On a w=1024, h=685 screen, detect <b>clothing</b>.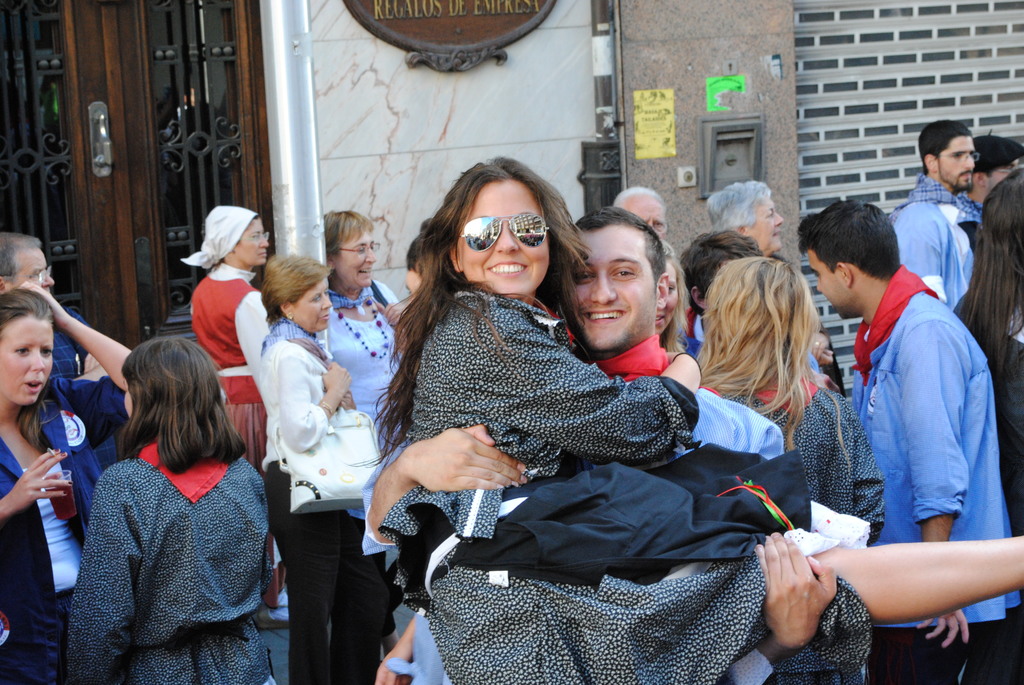
rect(381, 290, 874, 684).
